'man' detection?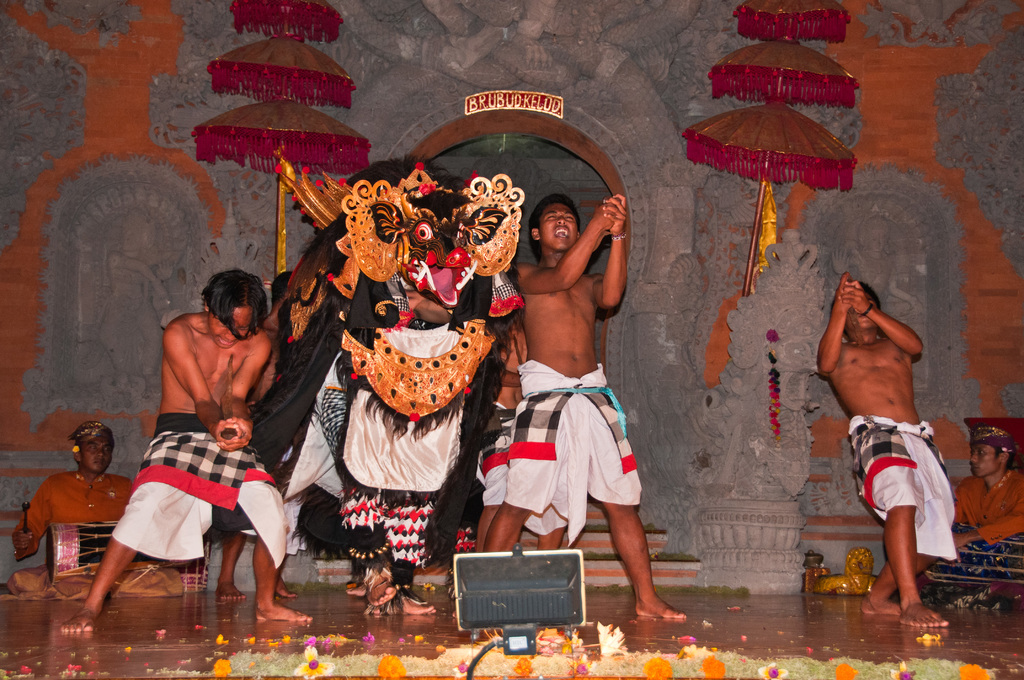
<box>929,424,1023,613</box>
